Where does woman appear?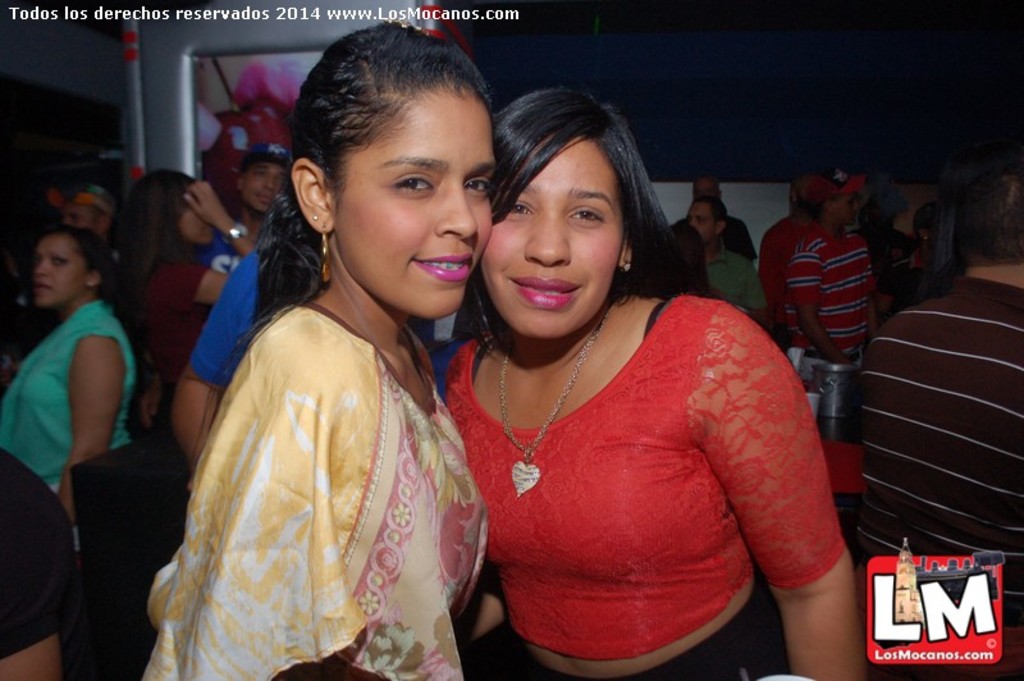
Appears at 83,163,260,522.
